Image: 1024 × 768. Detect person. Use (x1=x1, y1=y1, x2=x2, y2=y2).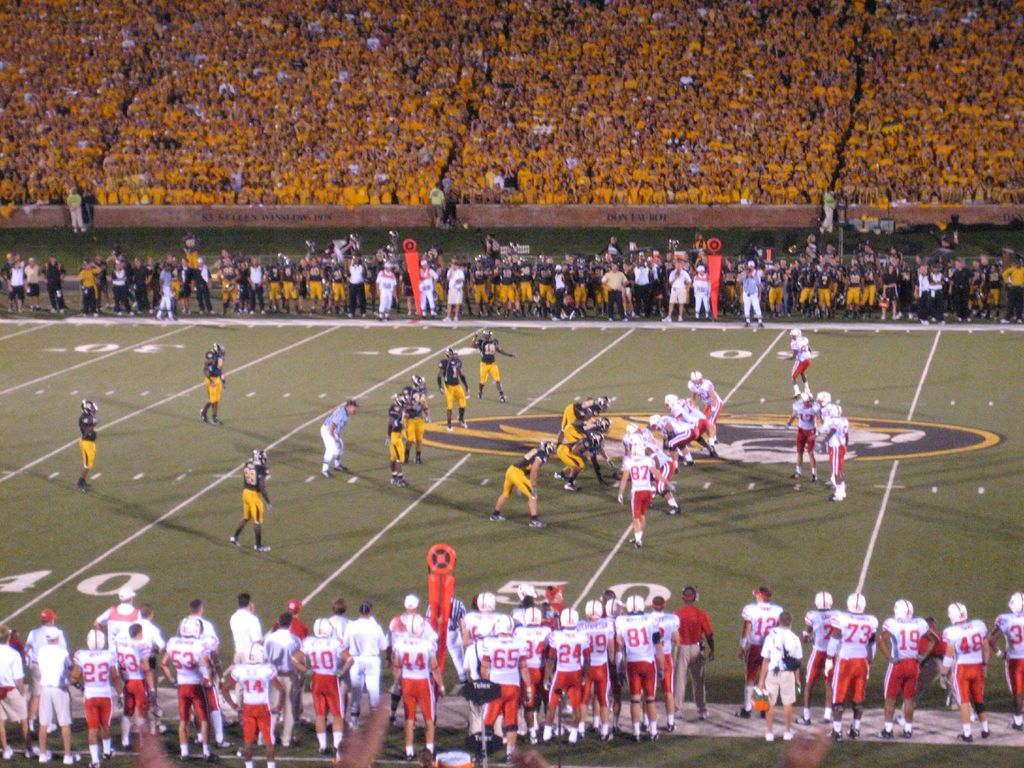
(x1=228, y1=446, x2=267, y2=553).
